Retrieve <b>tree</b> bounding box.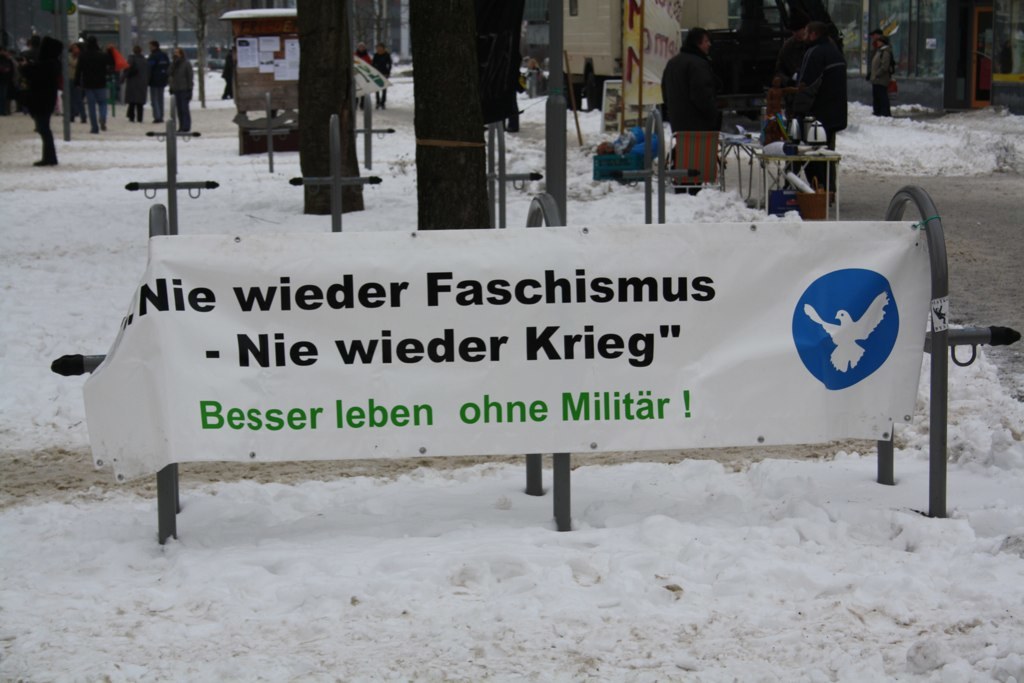
Bounding box: (404,0,494,228).
